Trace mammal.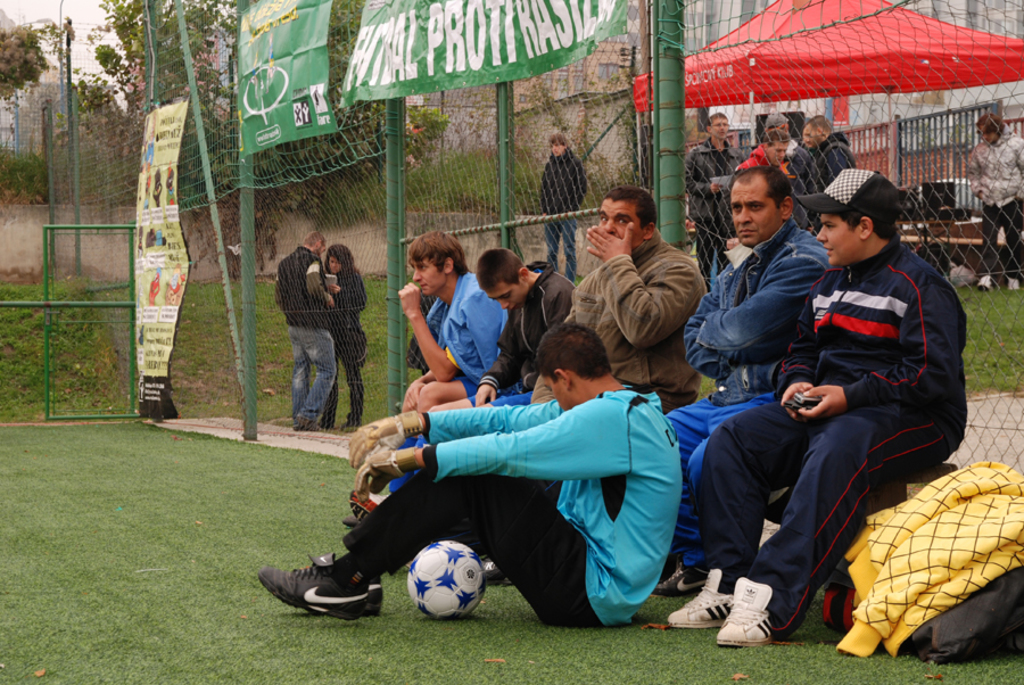
Traced to Rect(763, 110, 801, 157).
